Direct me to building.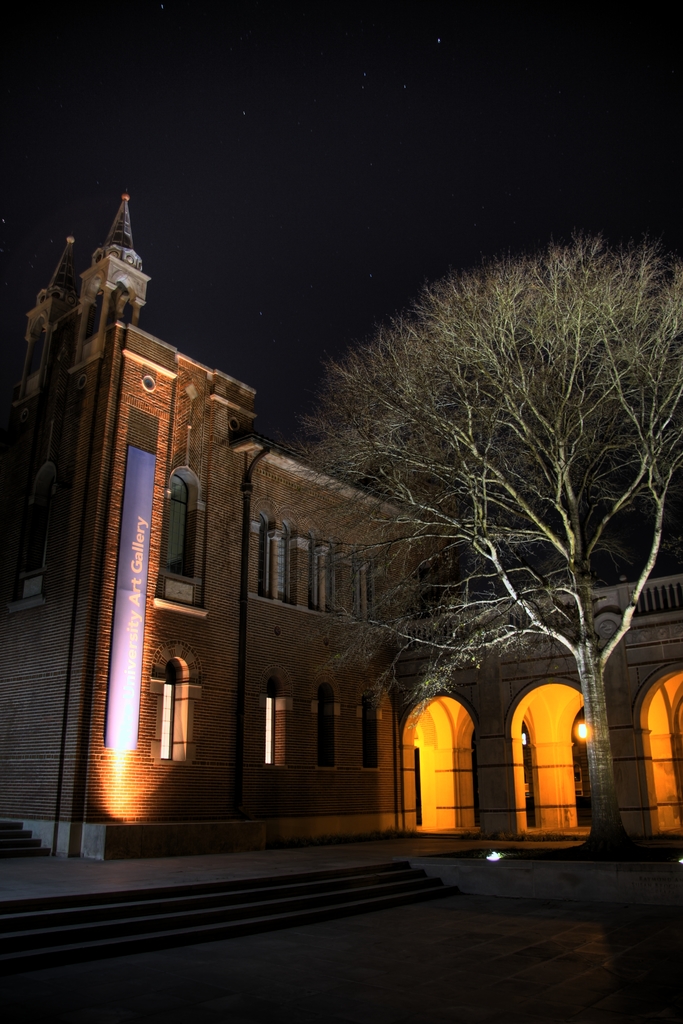
Direction: 390:573:682:855.
